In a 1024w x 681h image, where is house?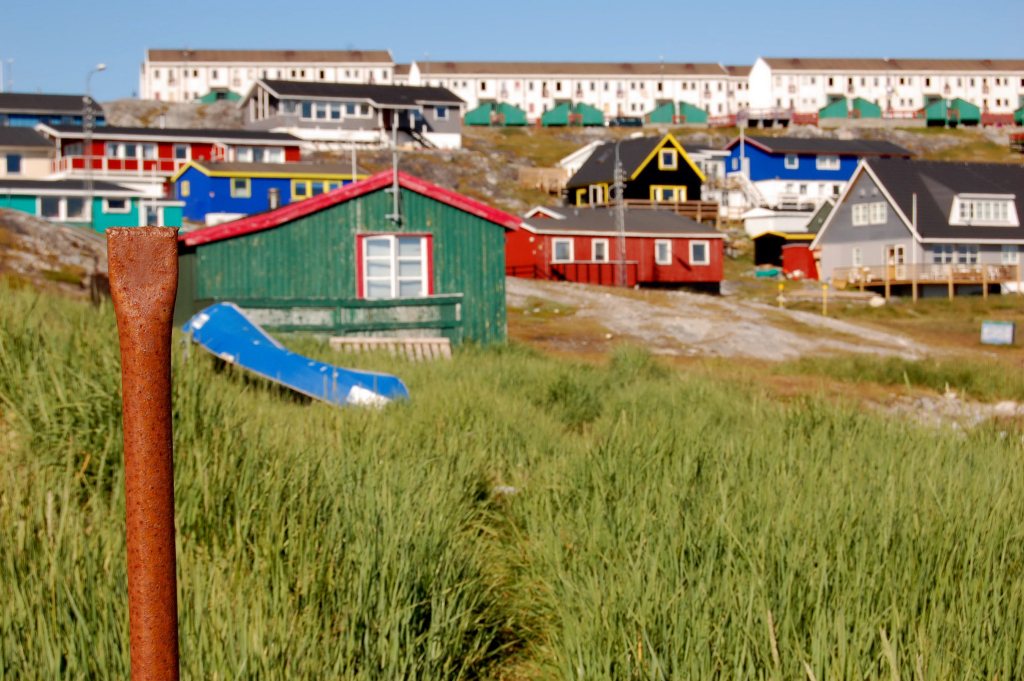
bbox=(716, 132, 920, 227).
